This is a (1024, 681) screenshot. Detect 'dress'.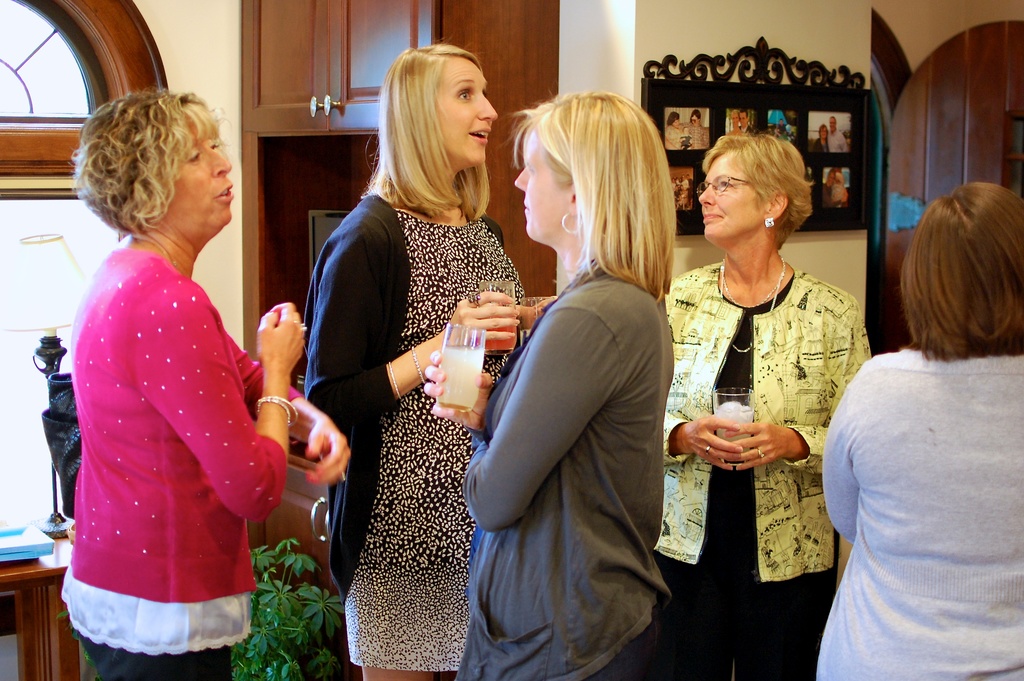
<bbox>345, 204, 535, 675</bbox>.
